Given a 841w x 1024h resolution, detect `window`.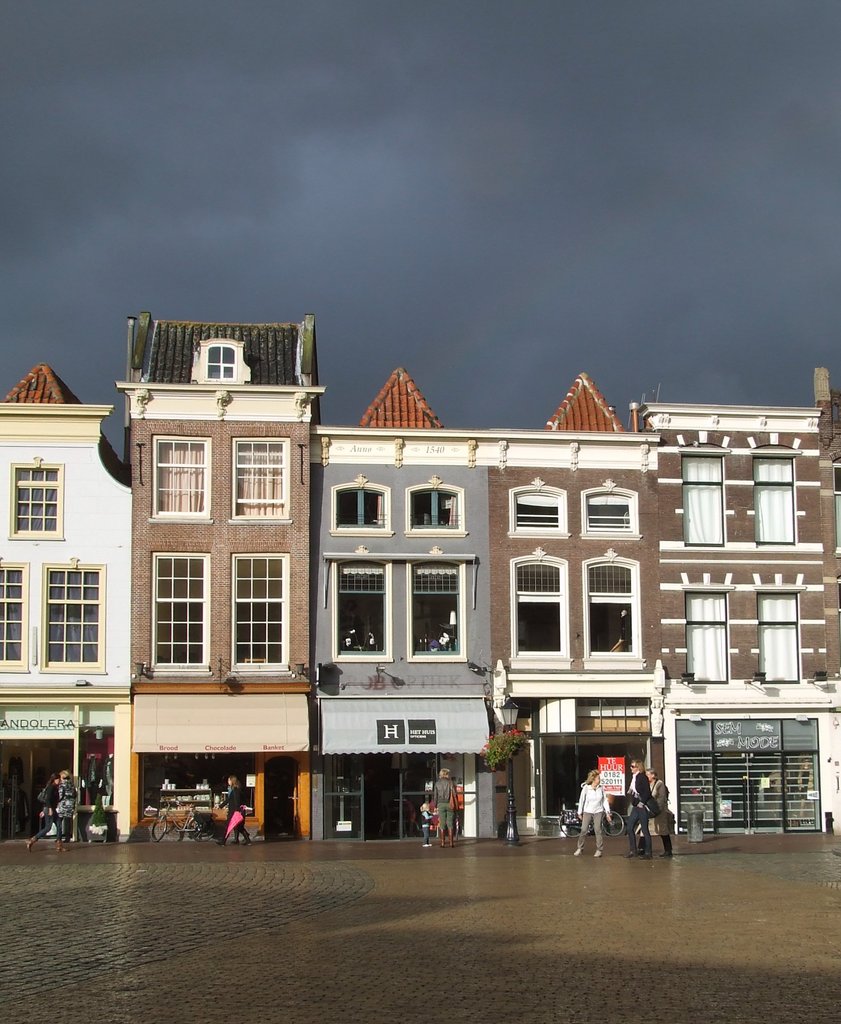
(x1=223, y1=550, x2=294, y2=671).
